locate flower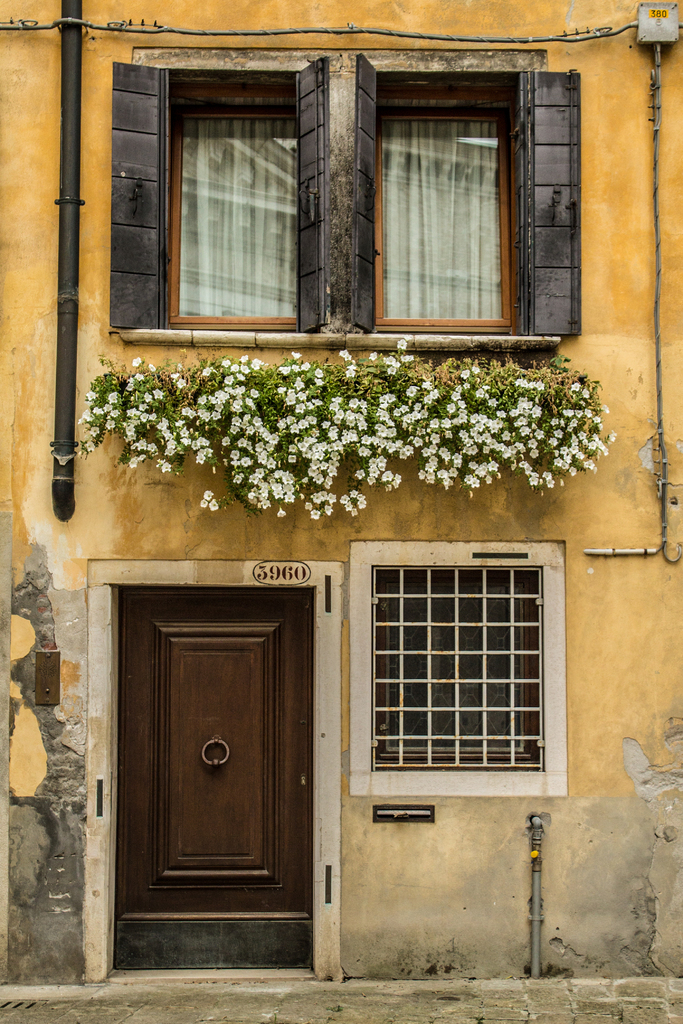
rect(180, 429, 189, 436)
